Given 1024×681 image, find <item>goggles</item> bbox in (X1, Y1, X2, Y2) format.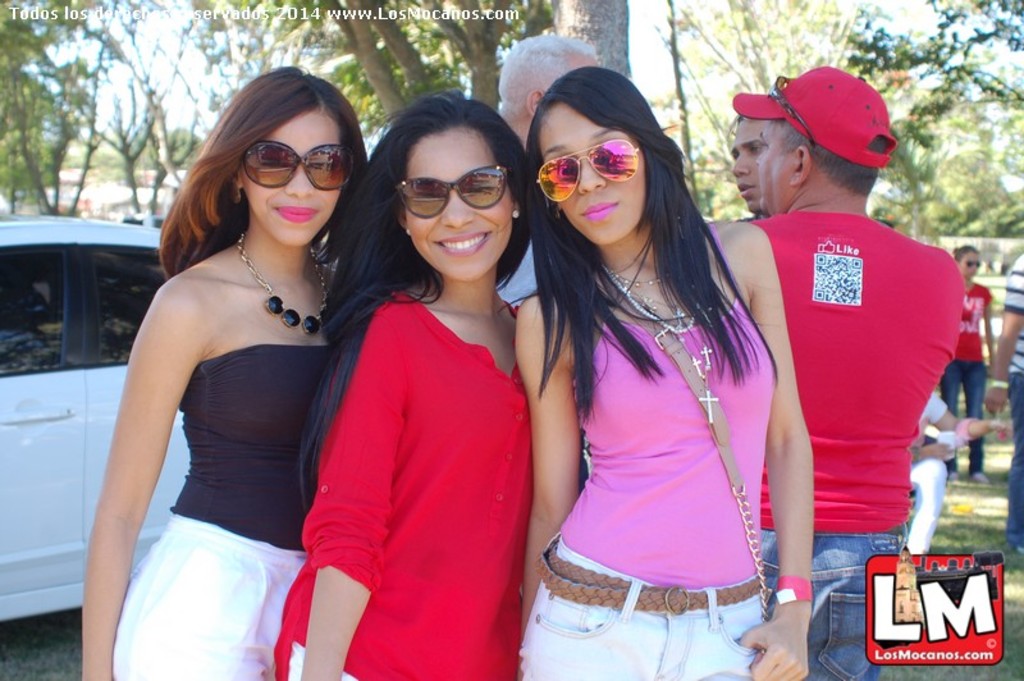
(394, 177, 504, 209).
